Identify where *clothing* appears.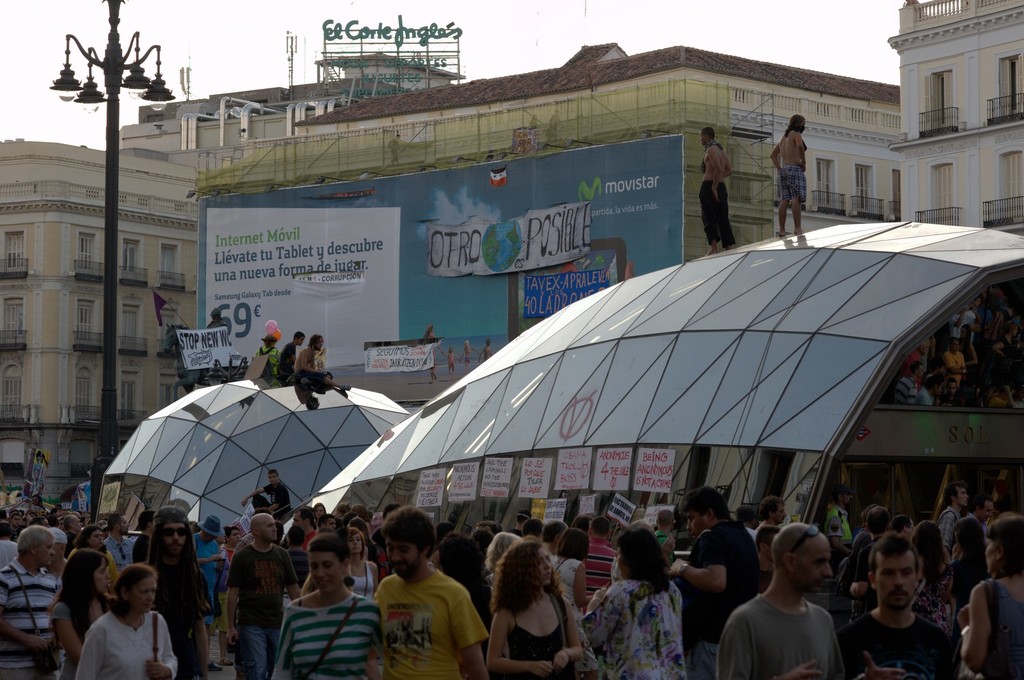
Appears at locate(684, 518, 761, 679).
